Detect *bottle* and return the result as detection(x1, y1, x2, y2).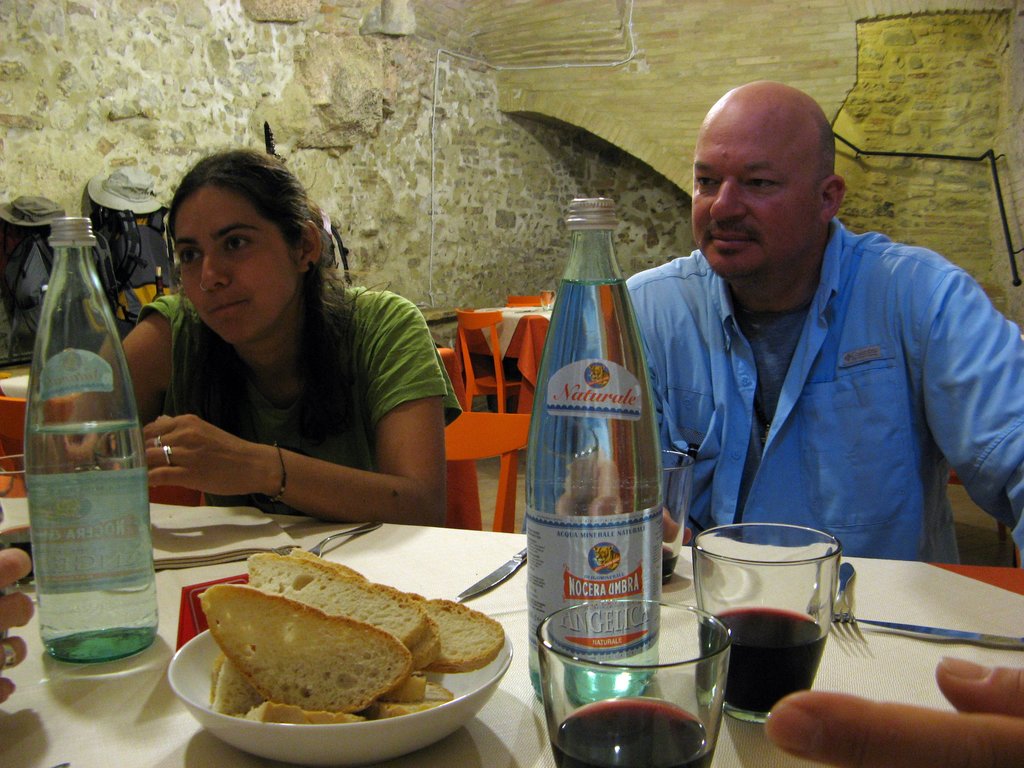
detection(15, 214, 148, 701).
